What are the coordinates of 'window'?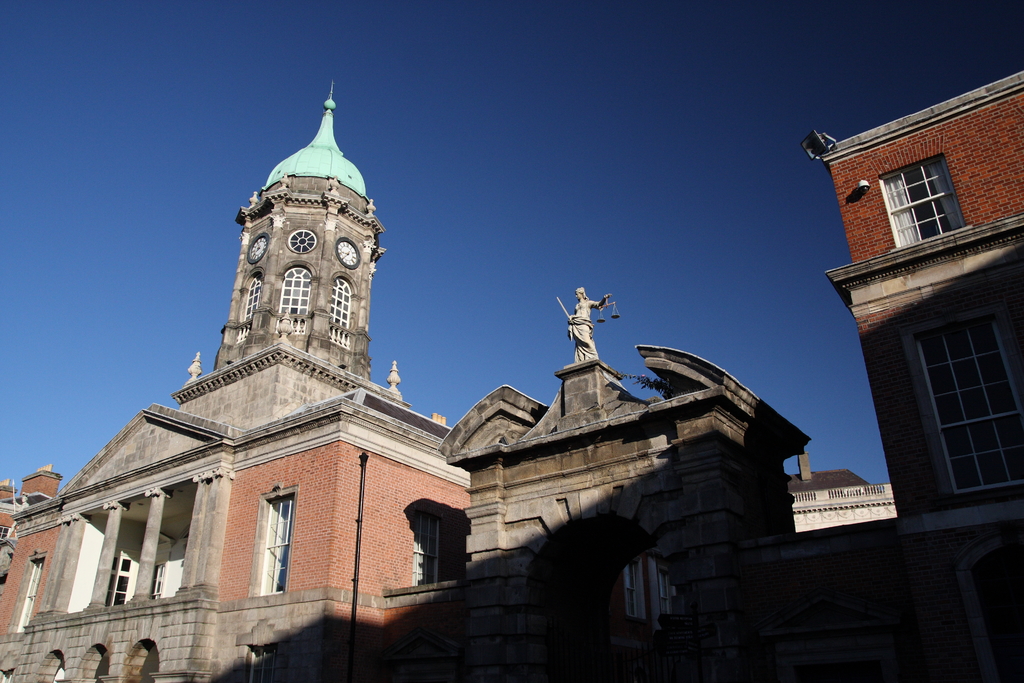
Rect(883, 162, 950, 237).
